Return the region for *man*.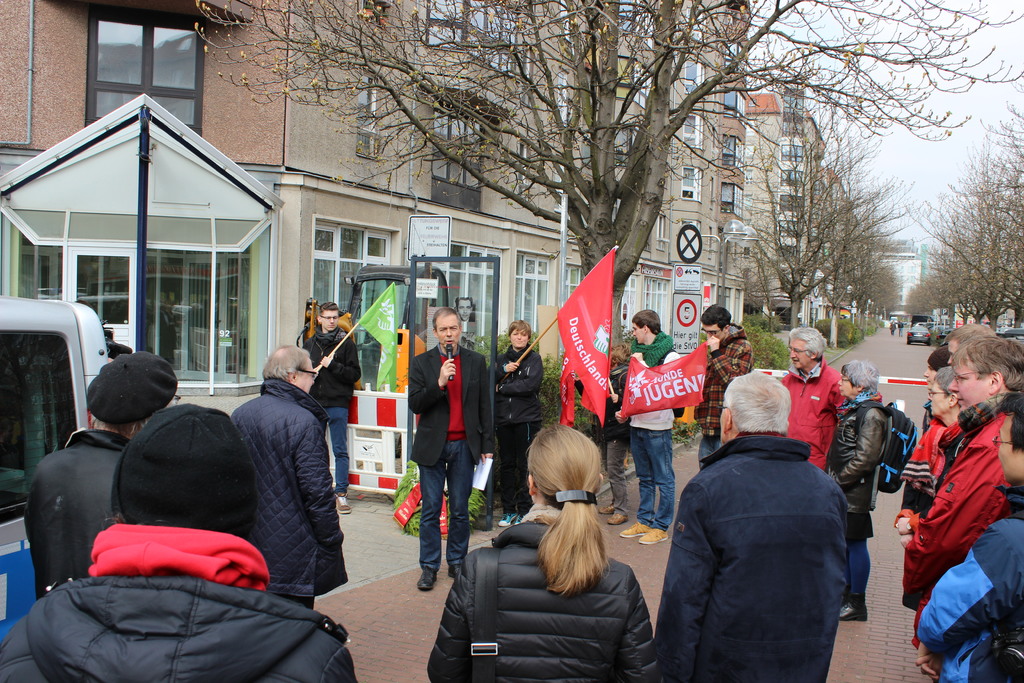
[300,299,364,518].
